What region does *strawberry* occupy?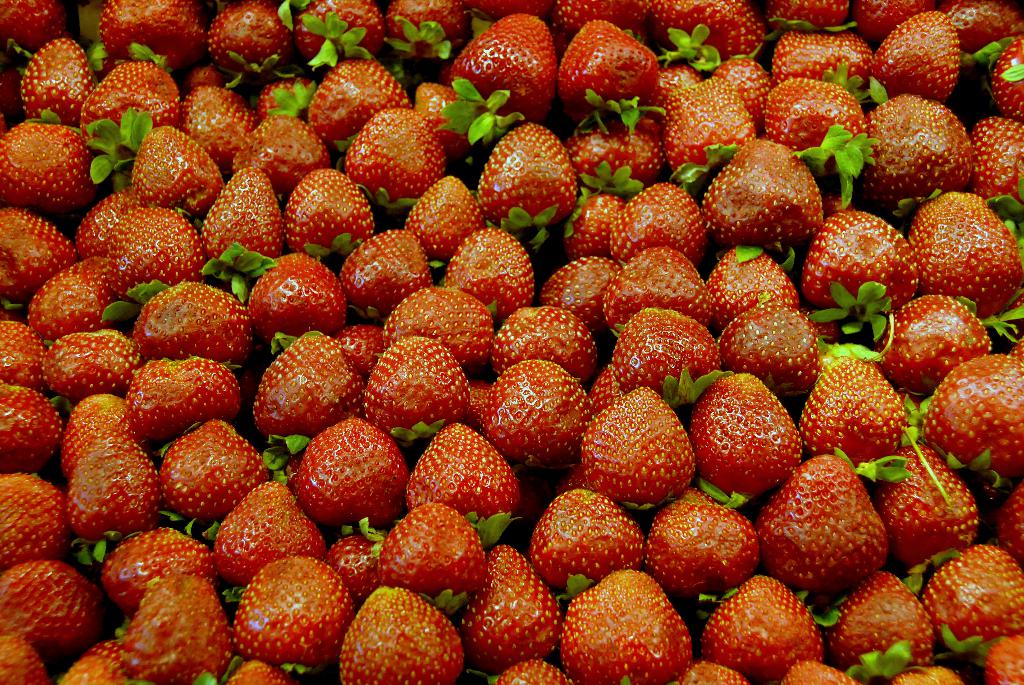
bbox(285, 419, 396, 531).
